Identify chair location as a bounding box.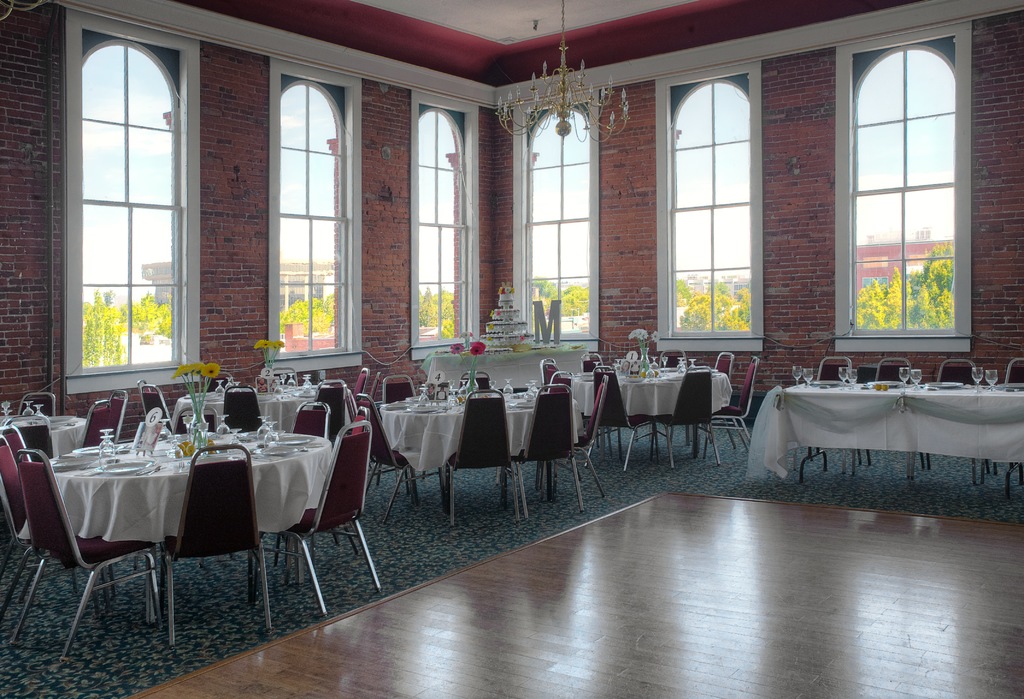
17/391/56/418.
